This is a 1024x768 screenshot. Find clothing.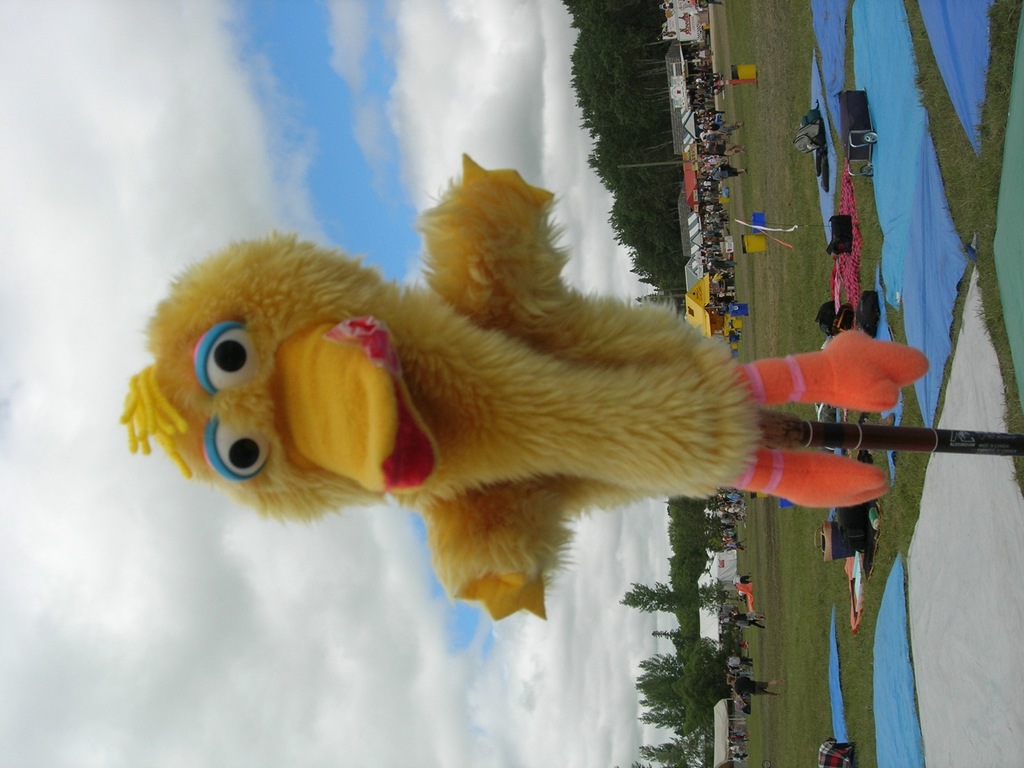
Bounding box: [733,675,770,701].
